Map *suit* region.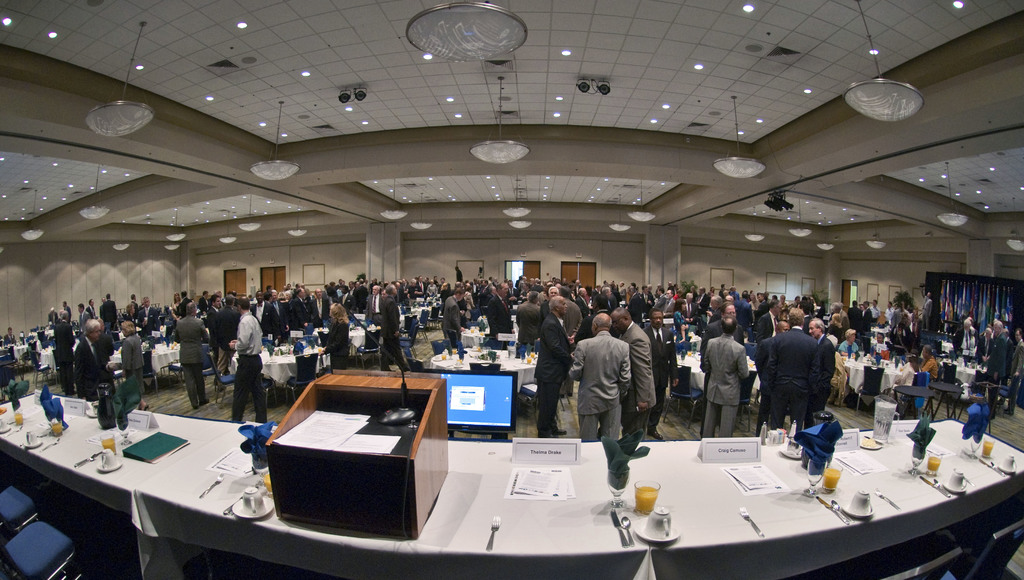
Mapped to locate(735, 298, 753, 326).
